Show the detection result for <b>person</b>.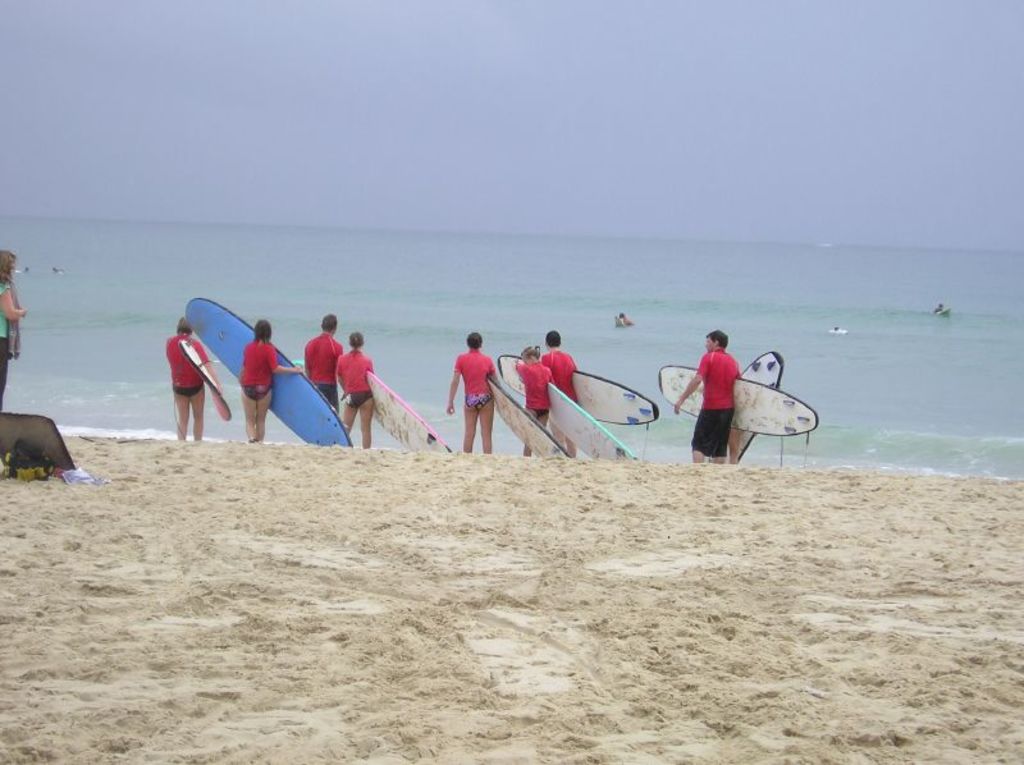
540/330/577/459.
